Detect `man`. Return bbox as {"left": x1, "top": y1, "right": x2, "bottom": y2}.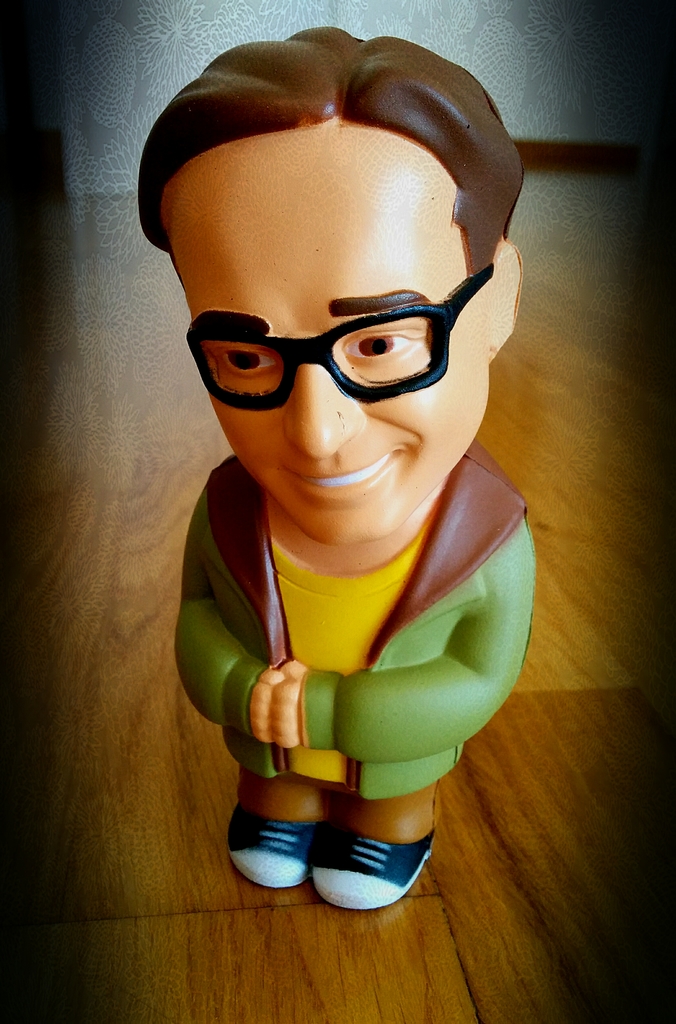
{"left": 106, "top": 58, "right": 582, "bottom": 909}.
